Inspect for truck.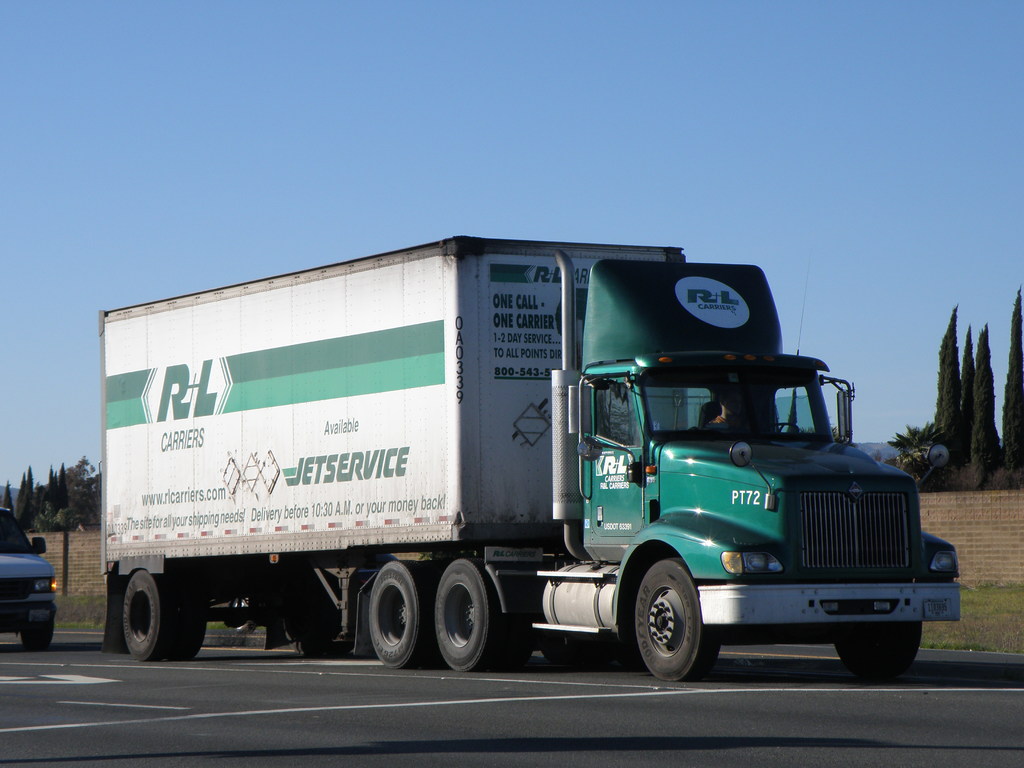
Inspection: [x1=87, y1=234, x2=961, y2=678].
